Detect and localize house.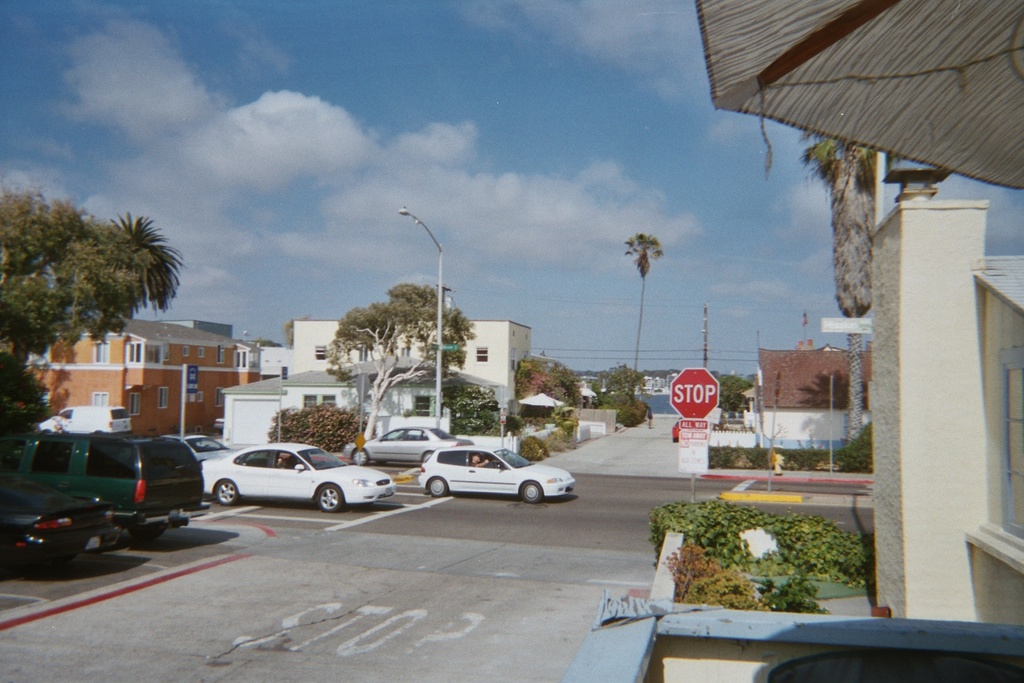
Localized at x1=220 y1=357 x2=504 y2=460.
